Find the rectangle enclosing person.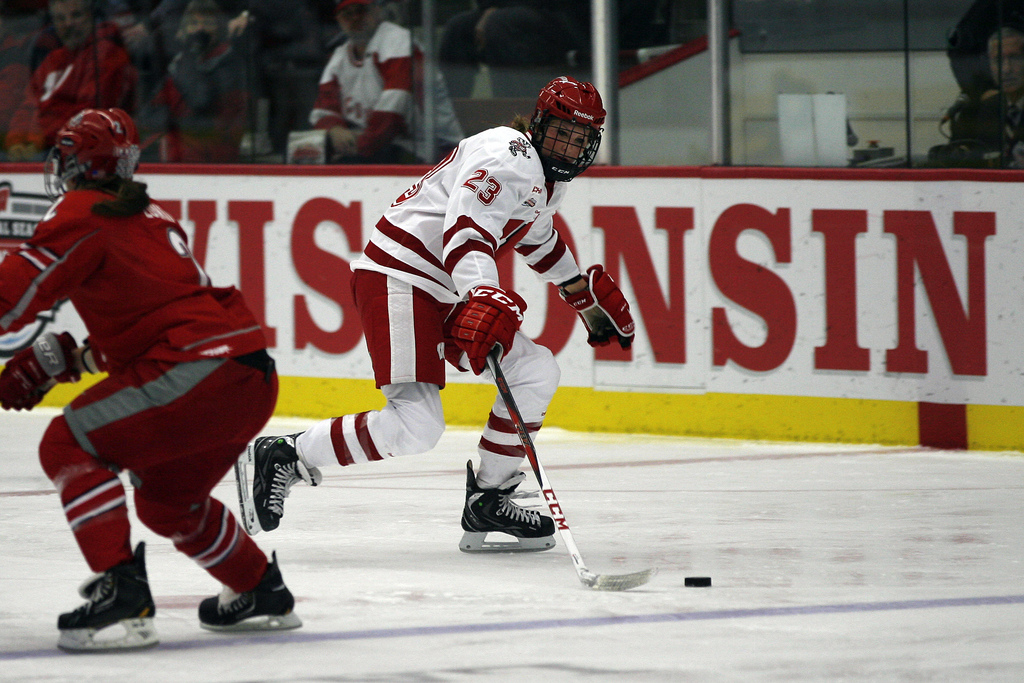
region(0, 103, 321, 653).
